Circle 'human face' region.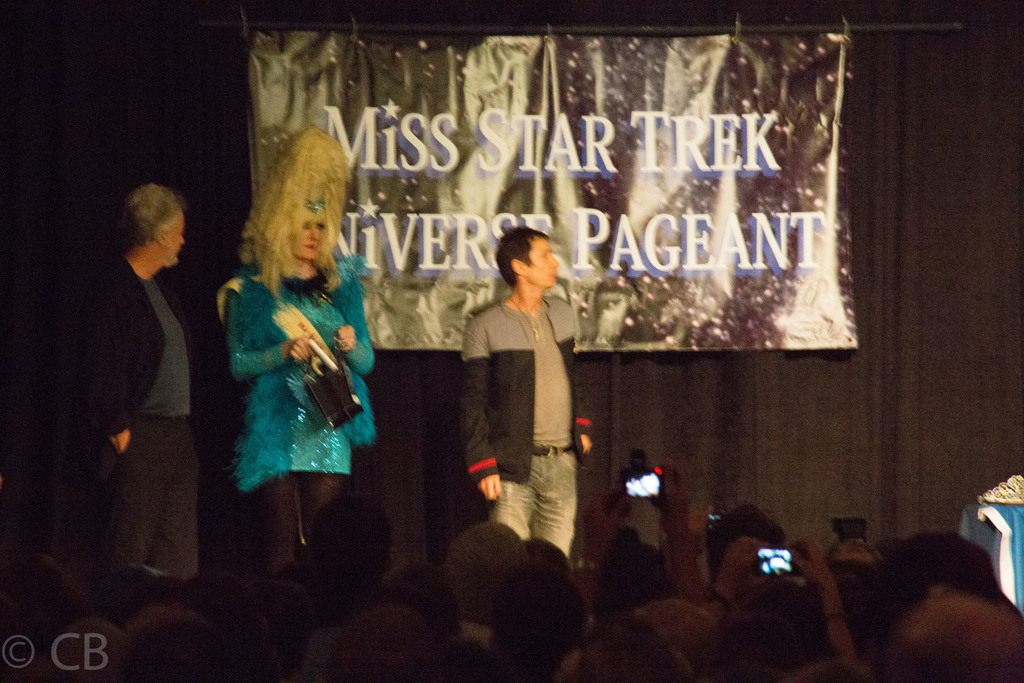
Region: 292:215:323:258.
